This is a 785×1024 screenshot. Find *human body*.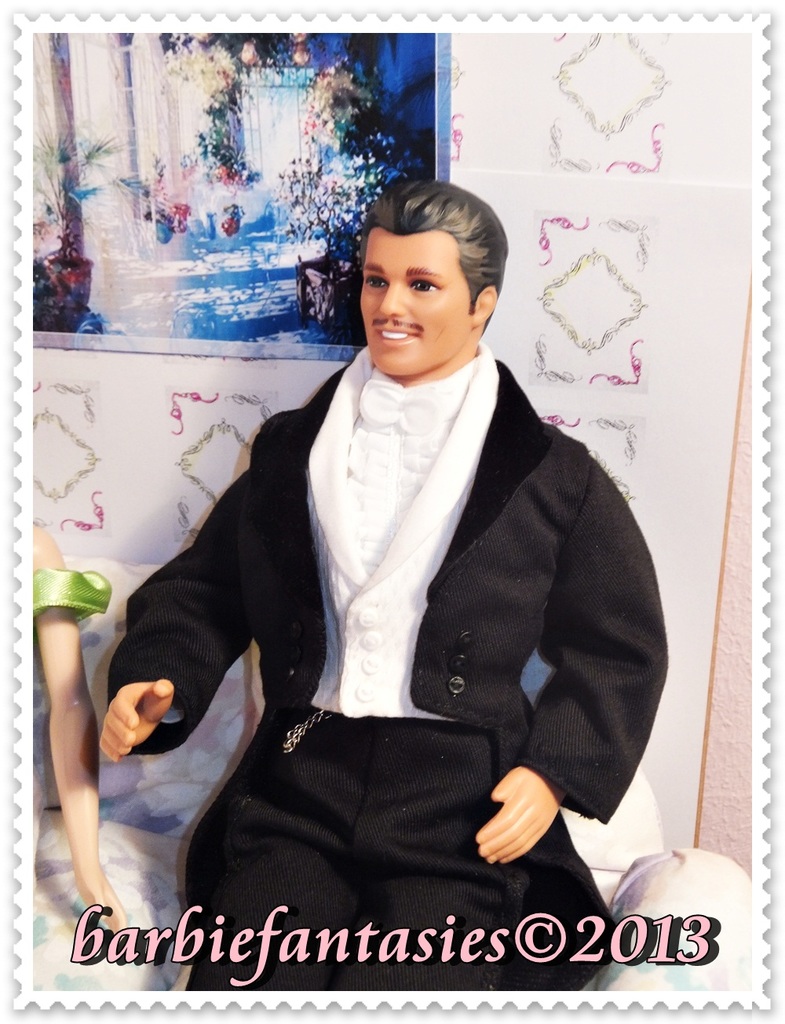
Bounding box: rect(104, 348, 676, 996).
